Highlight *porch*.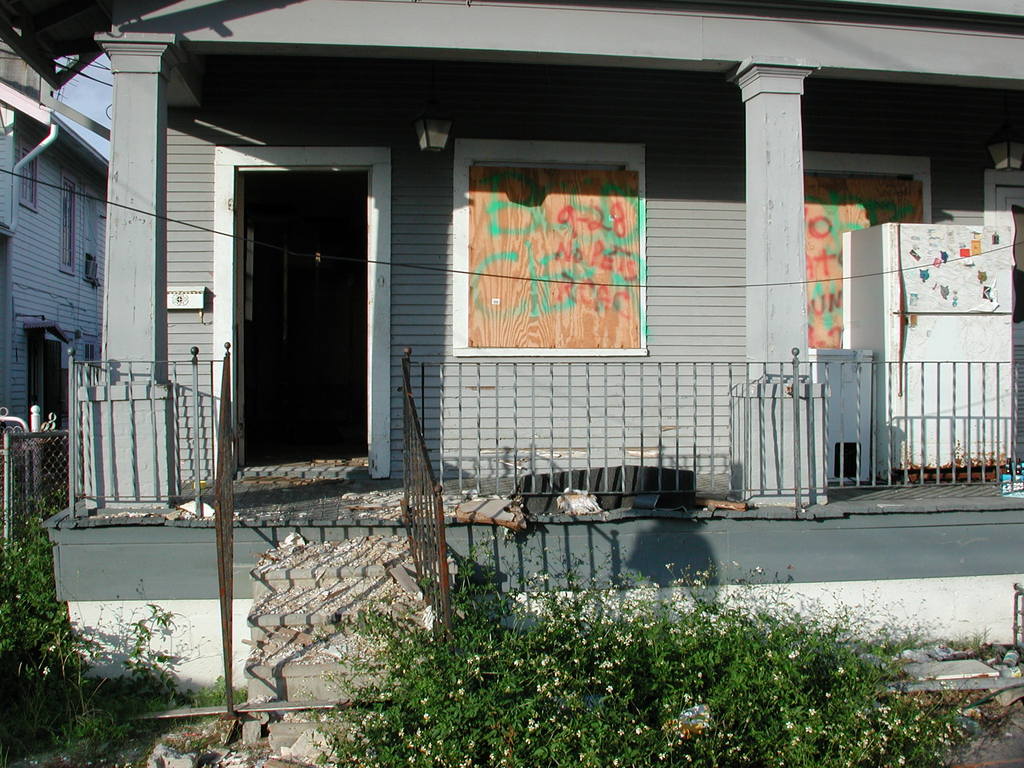
Highlighted region: 59, 342, 1023, 529.
